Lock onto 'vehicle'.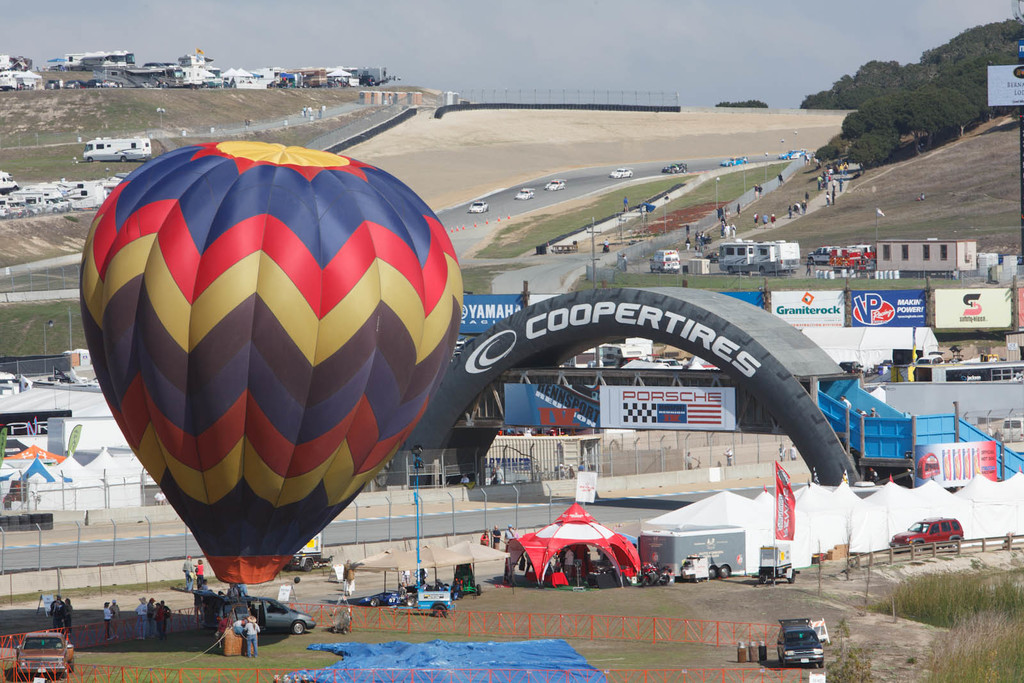
Locked: <region>79, 134, 153, 163</region>.
